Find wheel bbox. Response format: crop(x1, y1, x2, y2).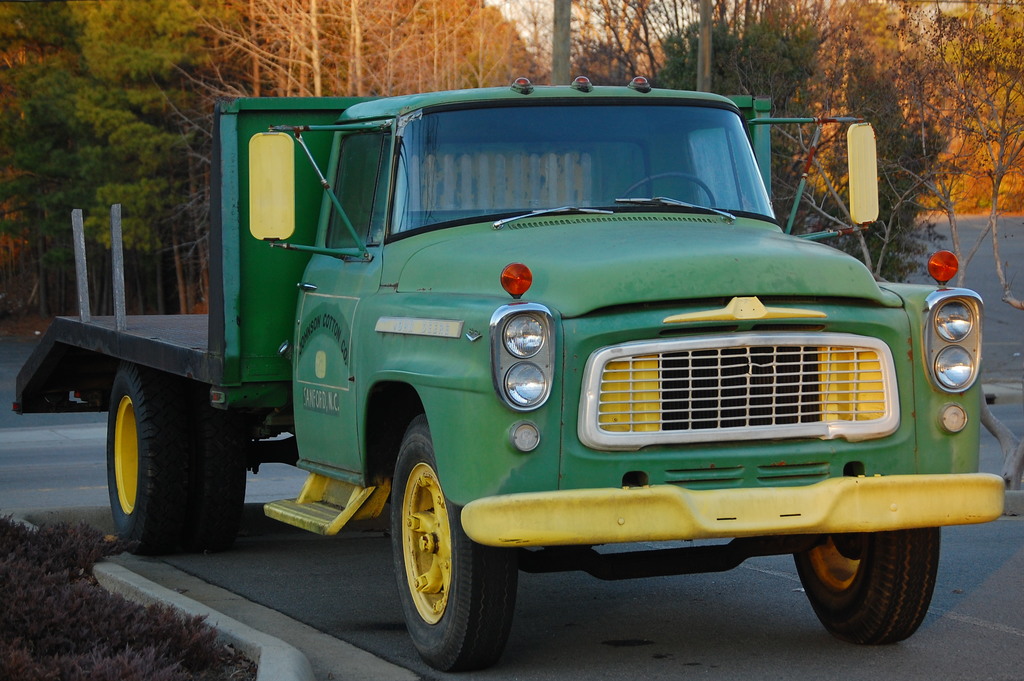
crop(107, 363, 187, 556).
